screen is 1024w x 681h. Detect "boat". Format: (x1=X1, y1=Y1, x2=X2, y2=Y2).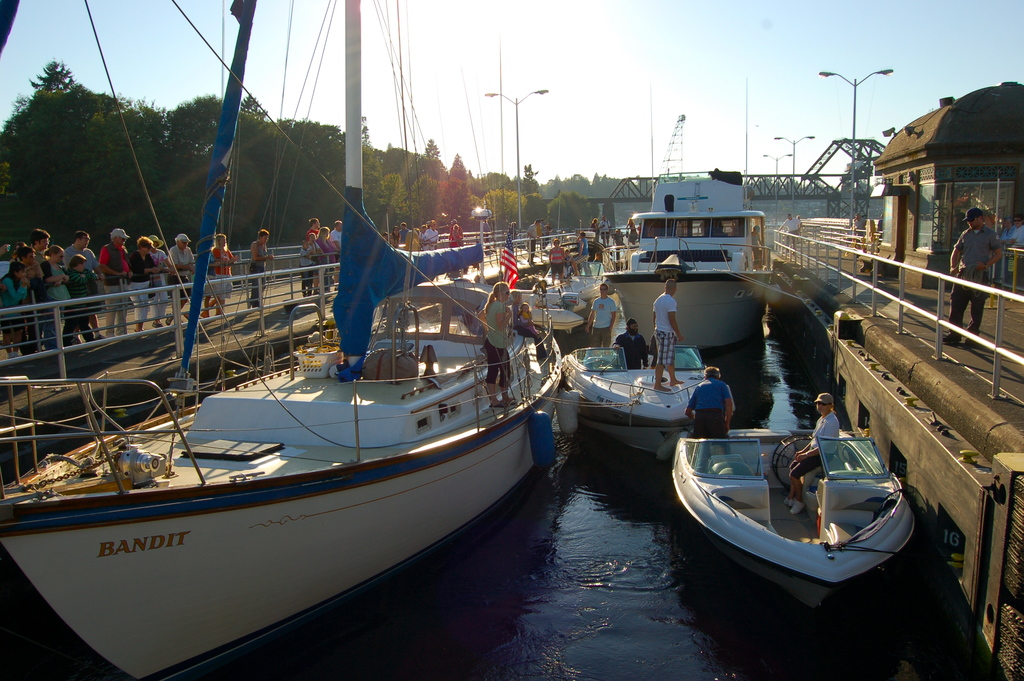
(x1=551, y1=343, x2=715, y2=472).
